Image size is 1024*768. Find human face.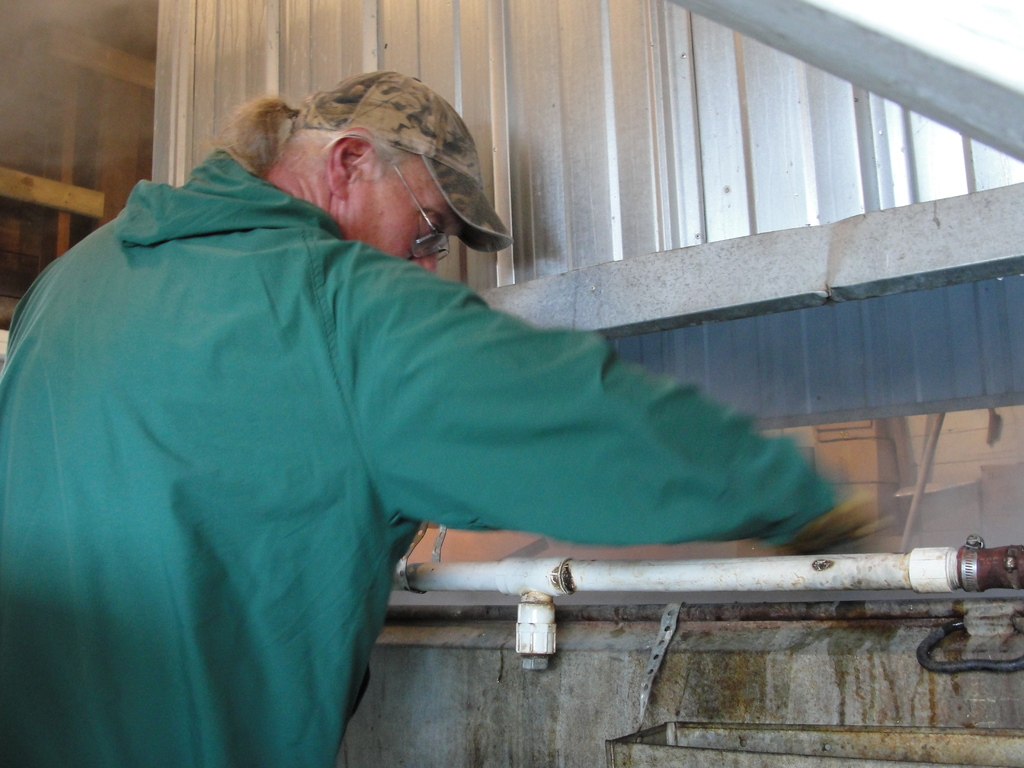
<bbox>352, 158, 460, 273</bbox>.
